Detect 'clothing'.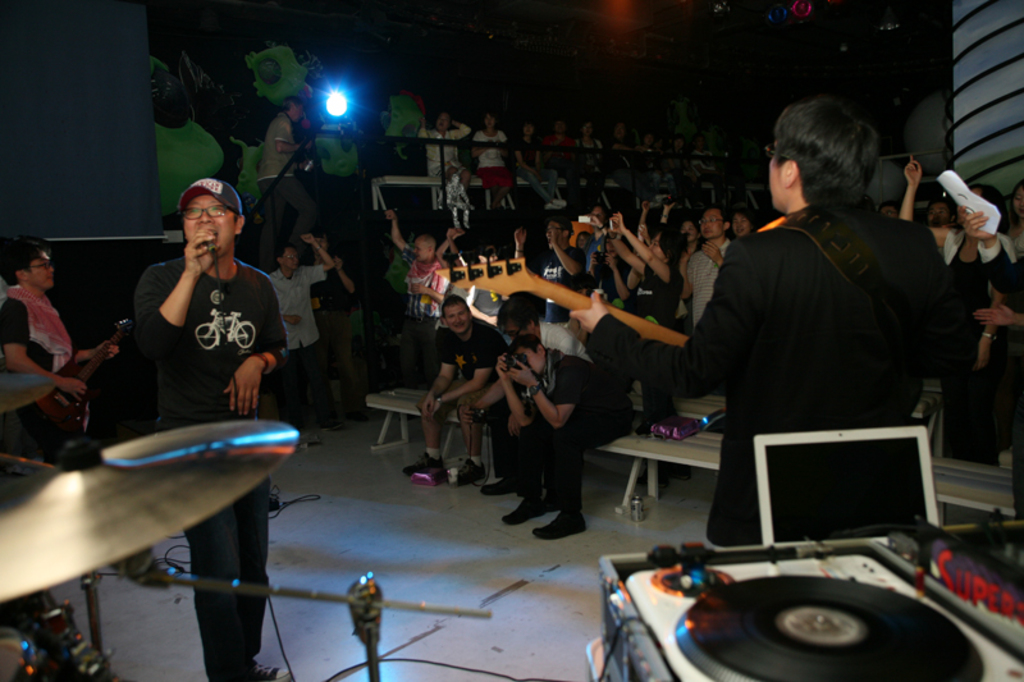
Detected at box=[475, 128, 516, 189].
